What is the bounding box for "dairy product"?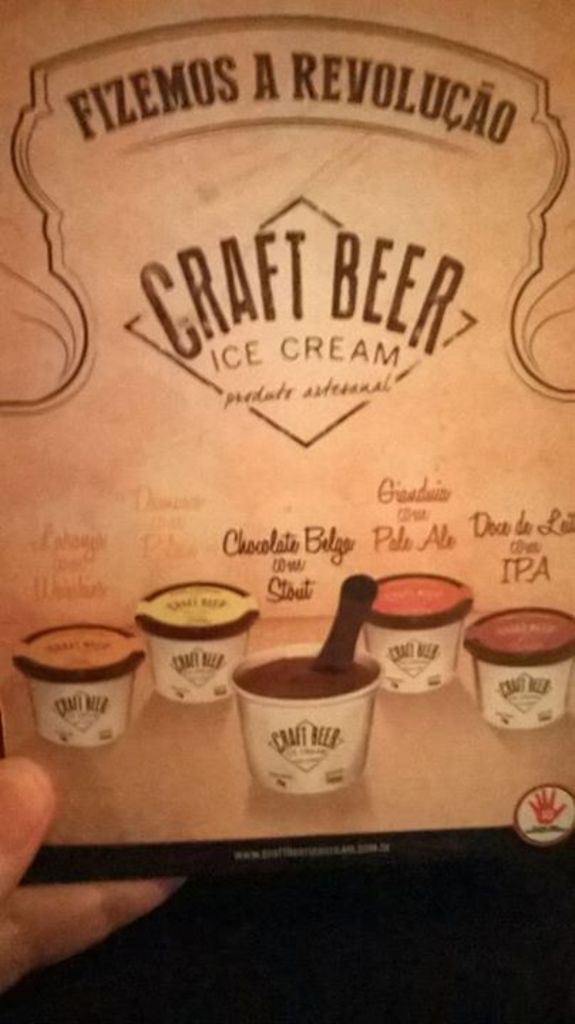
bbox=(137, 585, 253, 701).
